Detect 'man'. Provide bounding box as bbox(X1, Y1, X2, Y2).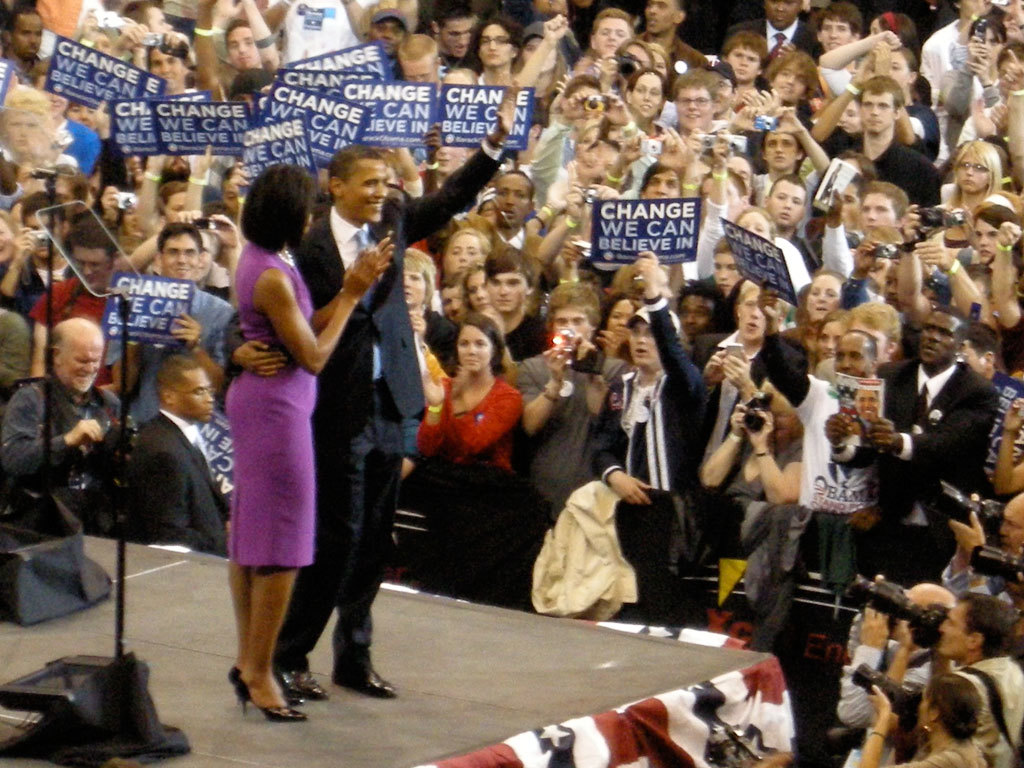
bbox(0, 317, 138, 540).
